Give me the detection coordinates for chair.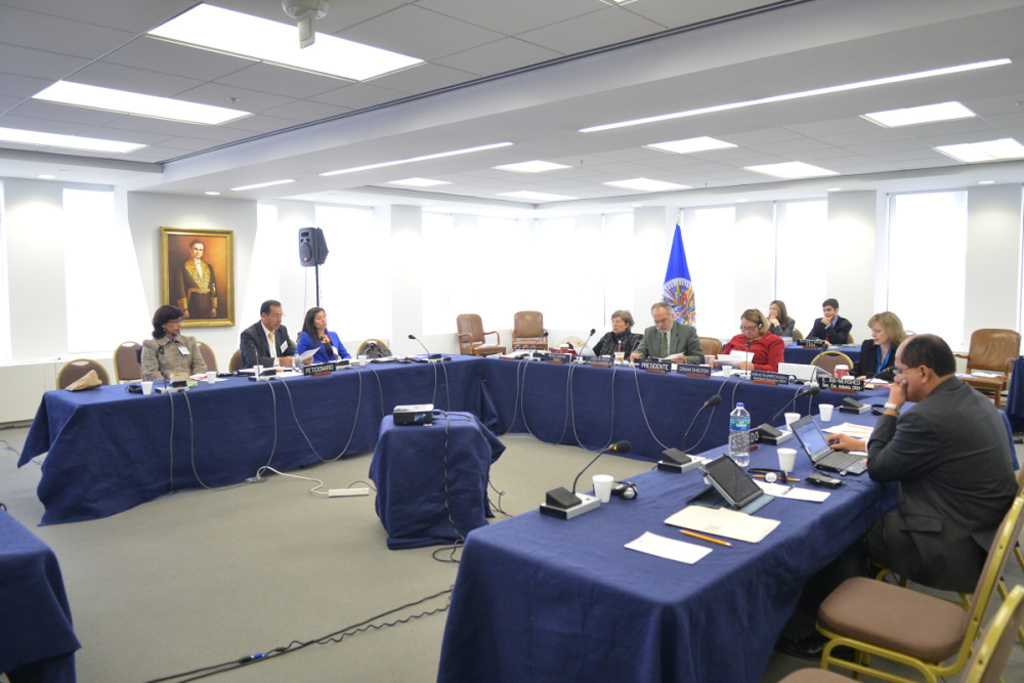
<region>228, 351, 245, 373</region>.
